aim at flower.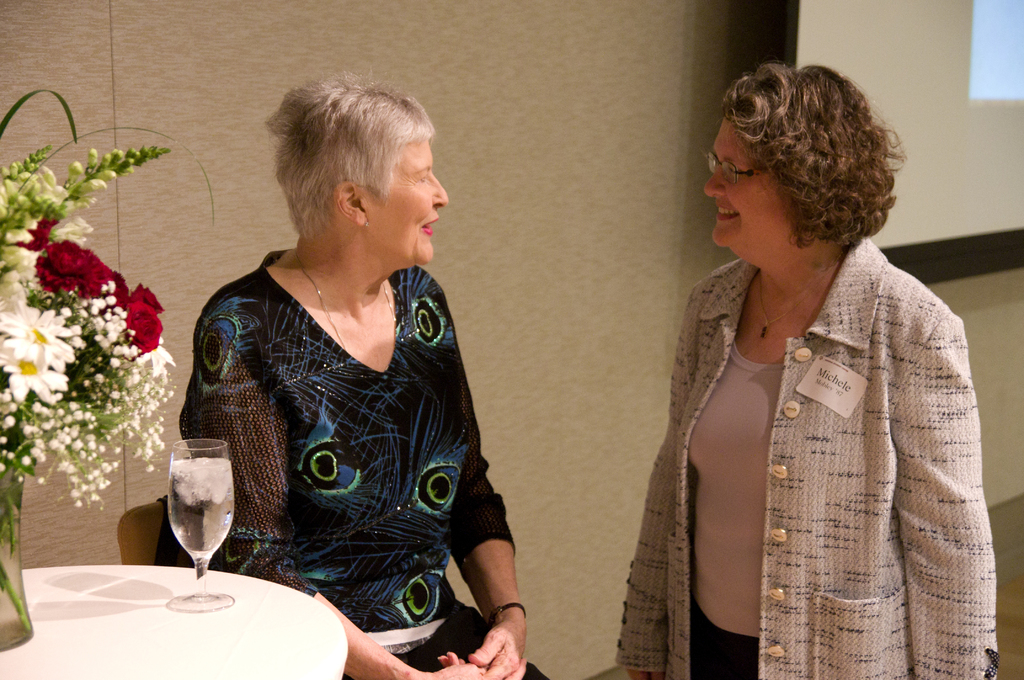
Aimed at <region>124, 300, 162, 354</region>.
